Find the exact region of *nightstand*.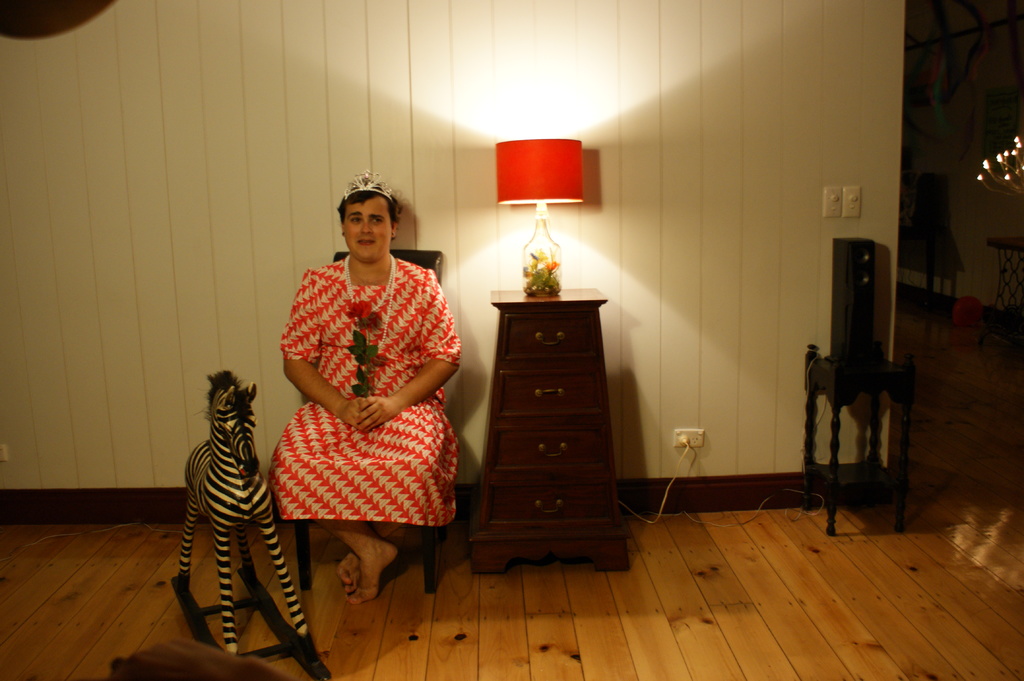
Exact region: [left=797, top=338, right=918, bottom=539].
